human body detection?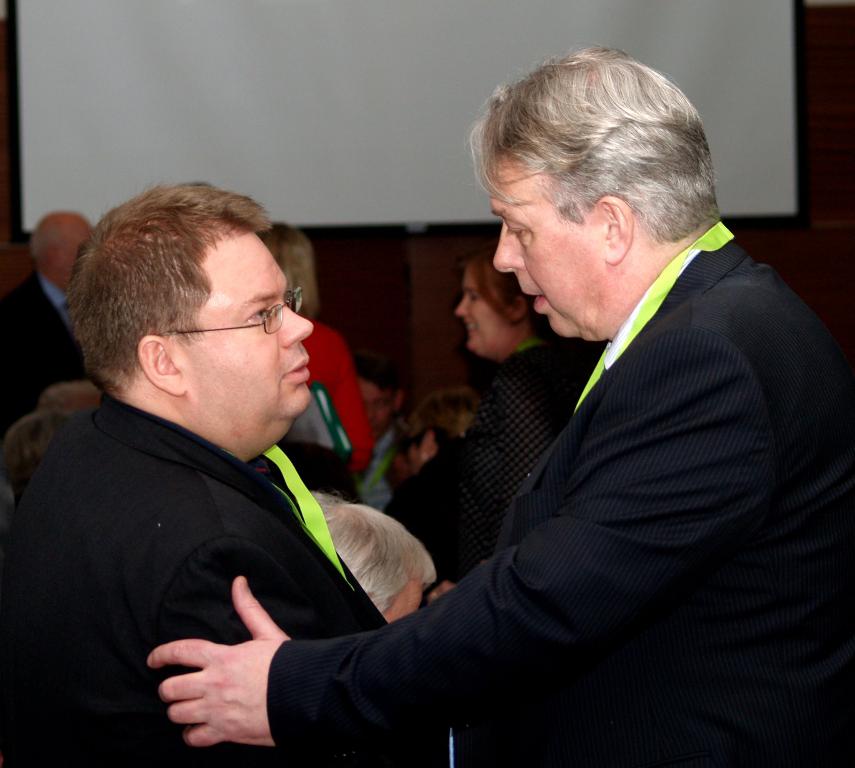
0 179 384 767
